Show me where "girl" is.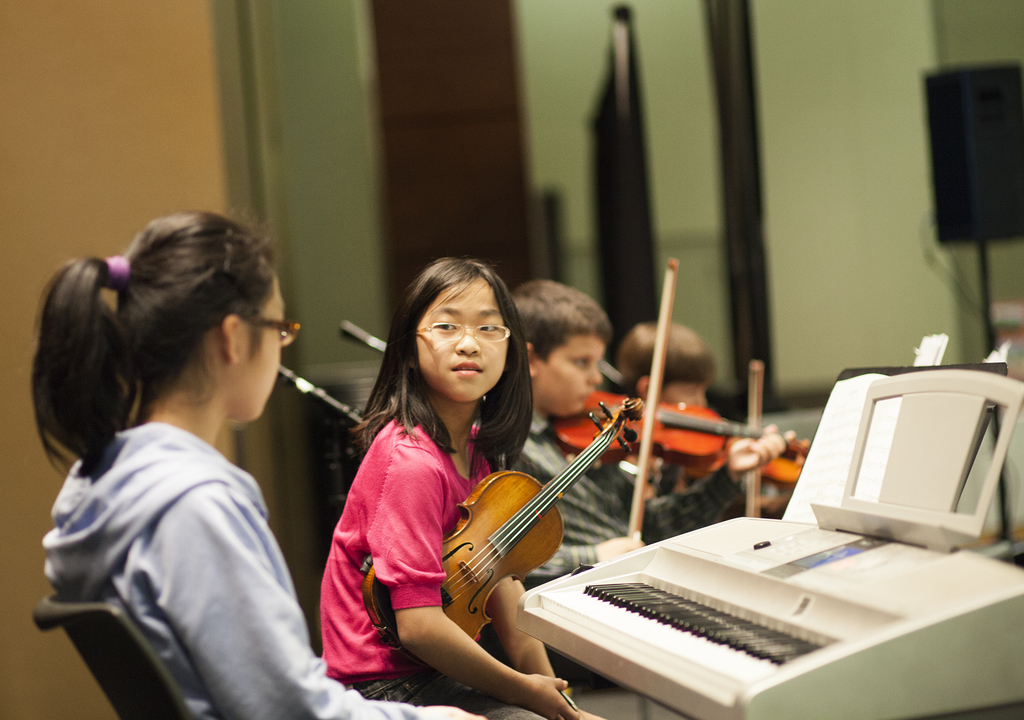
"girl" is at box(317, 255, 589, 718).
